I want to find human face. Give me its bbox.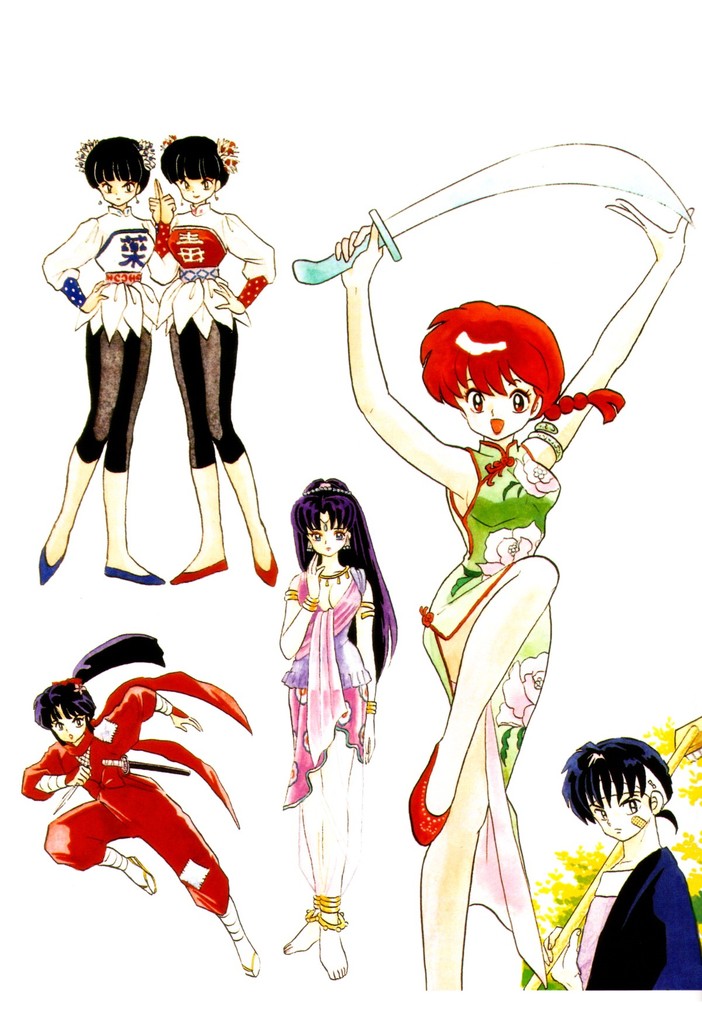
<region>49, 713, 86, 743</region>.
